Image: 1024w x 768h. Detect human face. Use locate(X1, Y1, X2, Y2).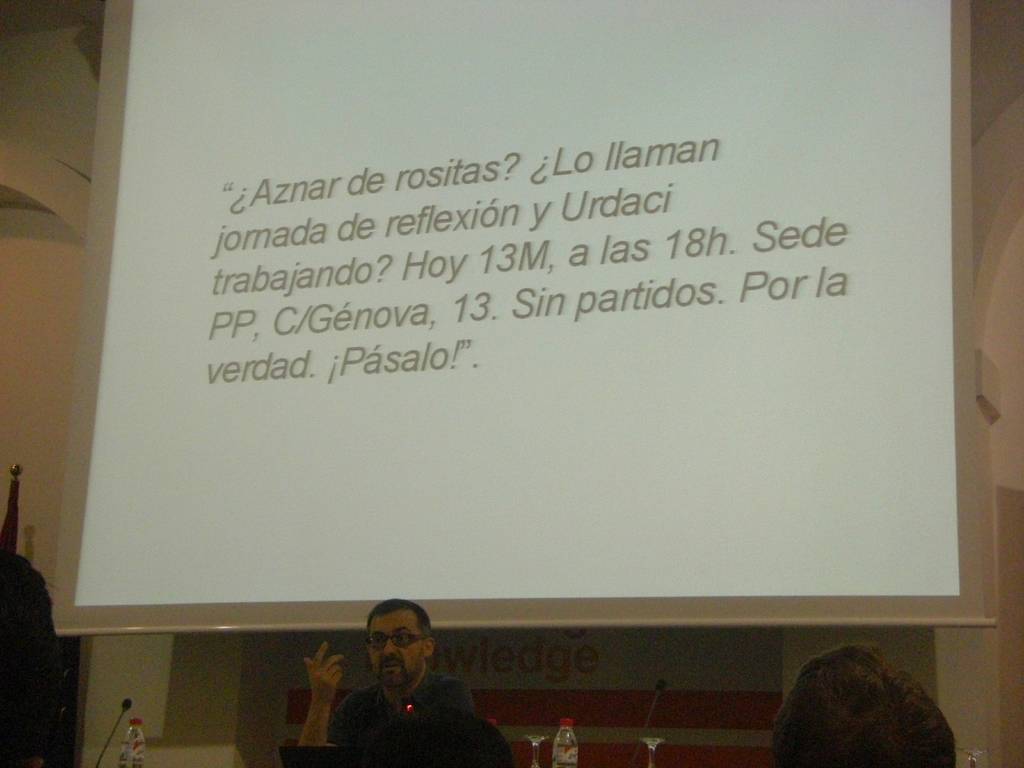
locate(366, 609, 424, 684).
